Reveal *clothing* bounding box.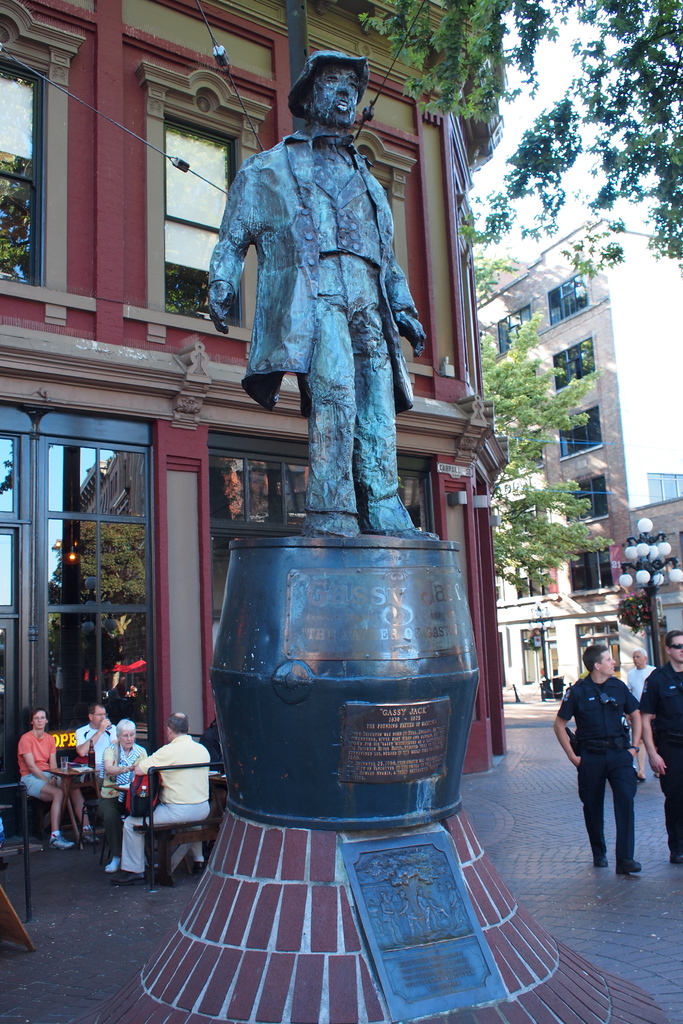
Revealed: select_region(629, 662, 657, 694).
